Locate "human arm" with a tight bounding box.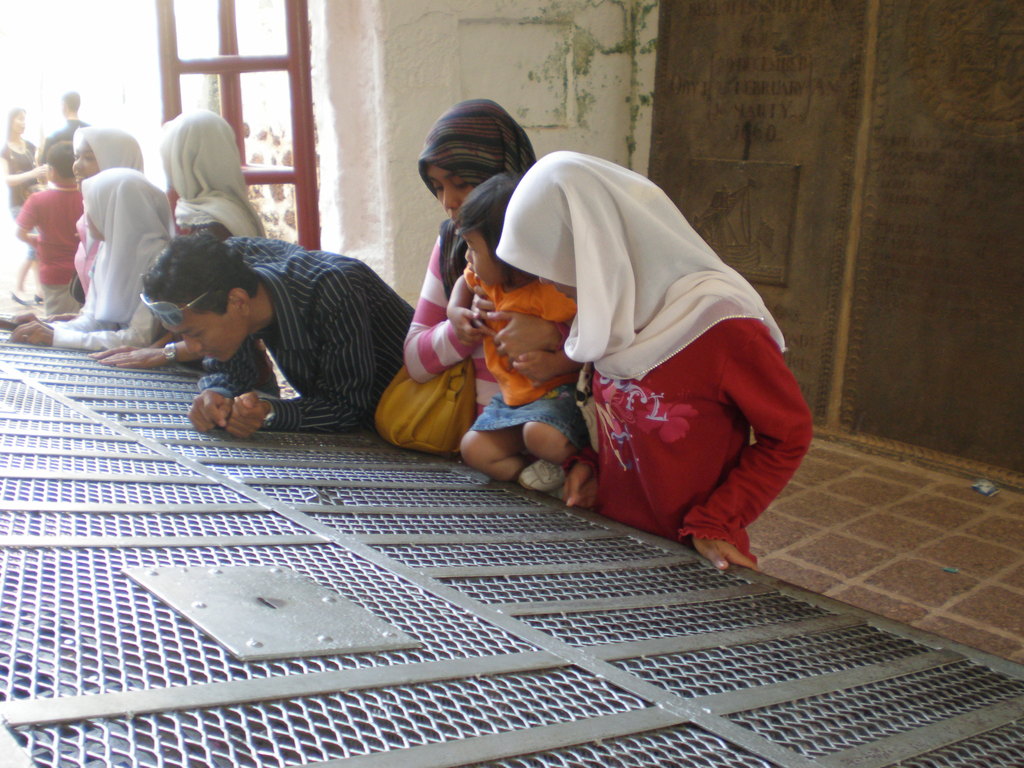
x1=0, y1=284, x2=99, y2=335.
